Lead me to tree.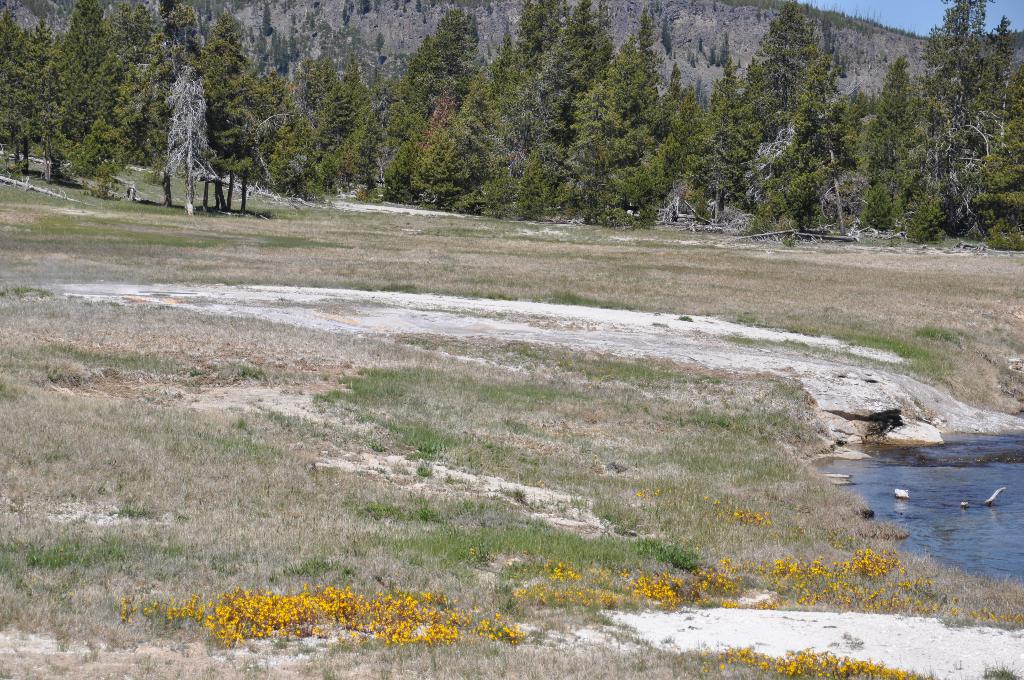
Lead to [707,46,724,71].
